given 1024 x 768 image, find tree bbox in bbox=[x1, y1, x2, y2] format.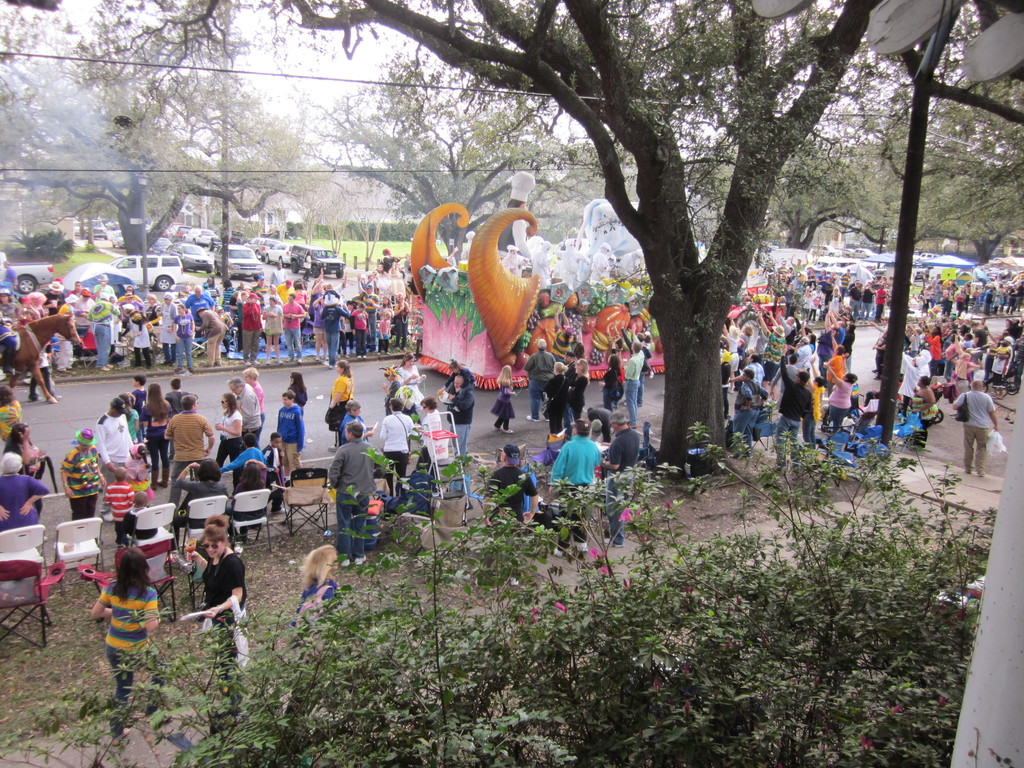
bbox=[0, 0, 1023, 475].
